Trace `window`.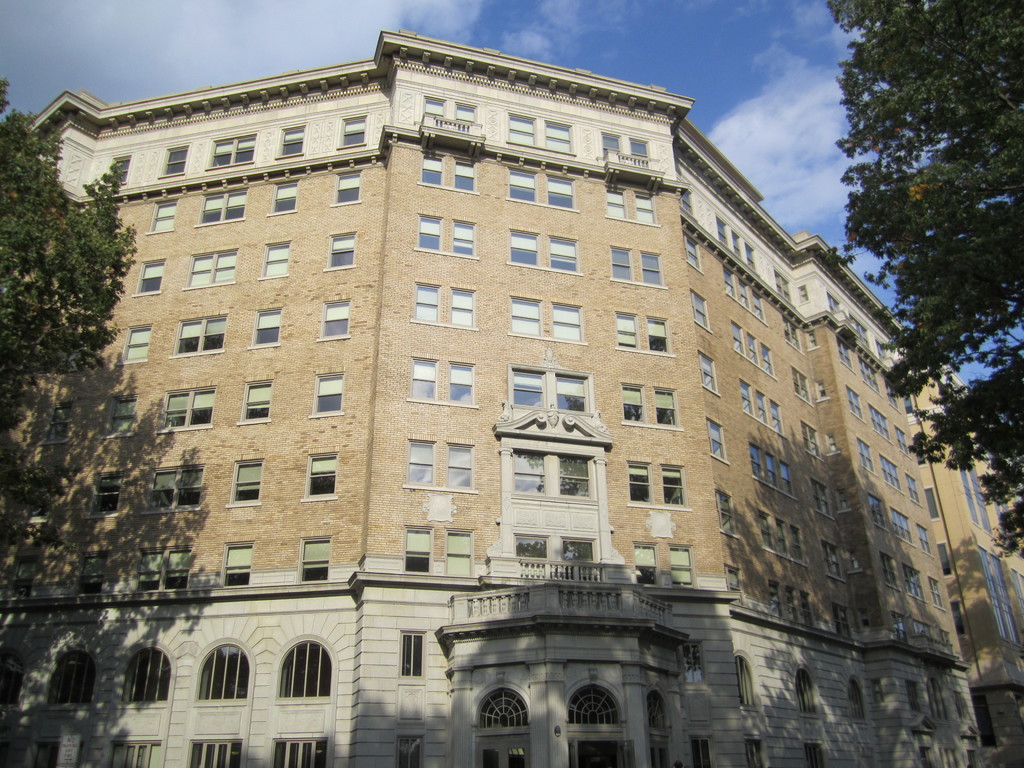
Traced to <box>623,385,675,423</box>.
